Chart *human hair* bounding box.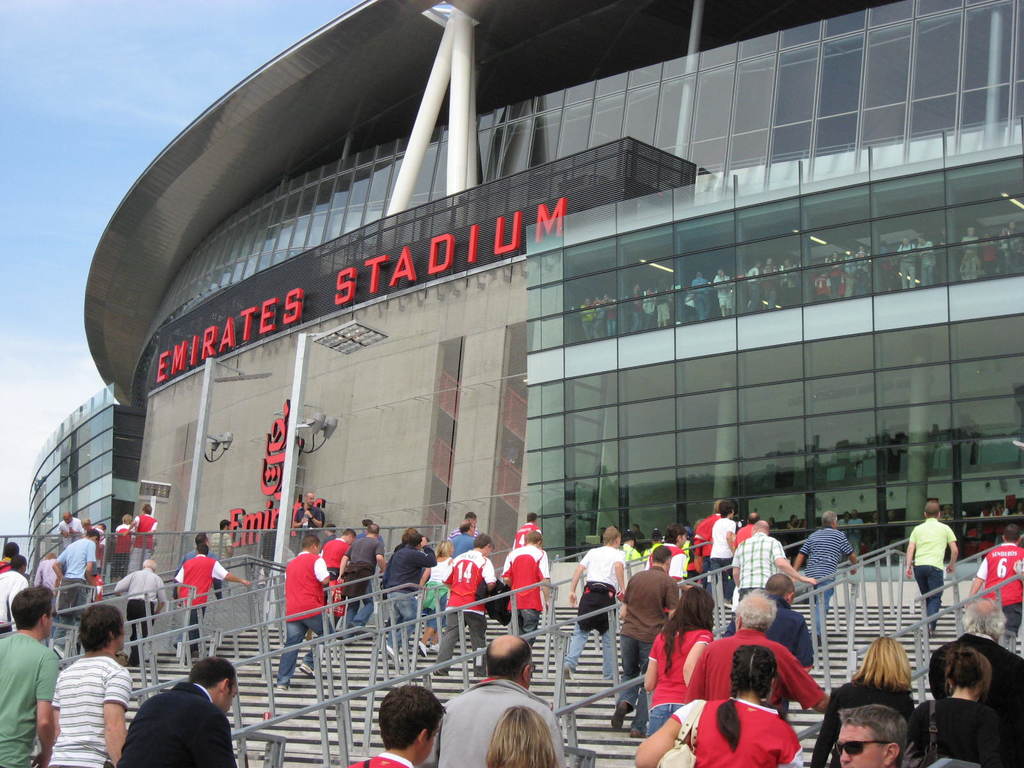
Charted: x1=938 y1=645 x2=996 y2=705.
